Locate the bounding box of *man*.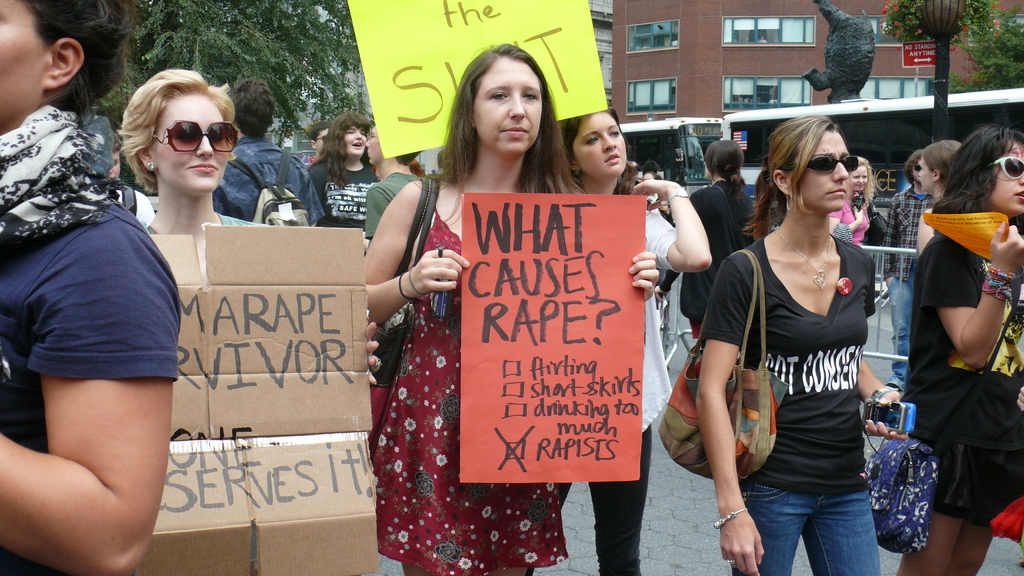
Bounding box: {"left": 362, "top": 125, "right": 429, "bottom": 252}.
